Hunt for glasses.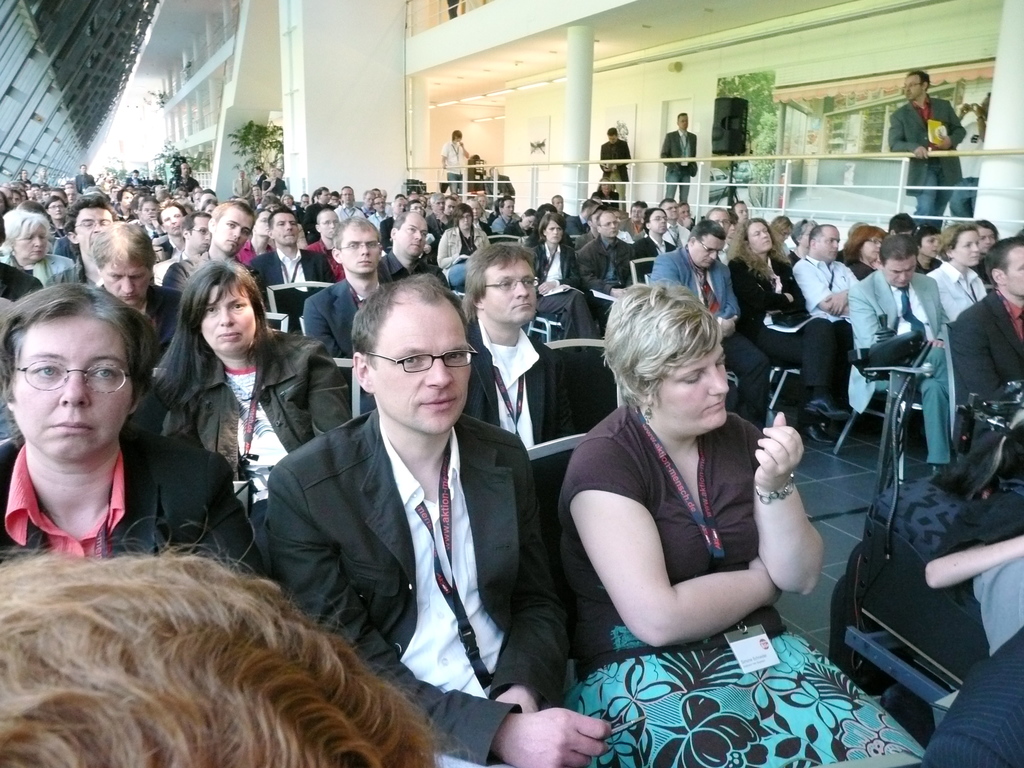
Hunted down at bbox=(189, 229, 211, 236).
